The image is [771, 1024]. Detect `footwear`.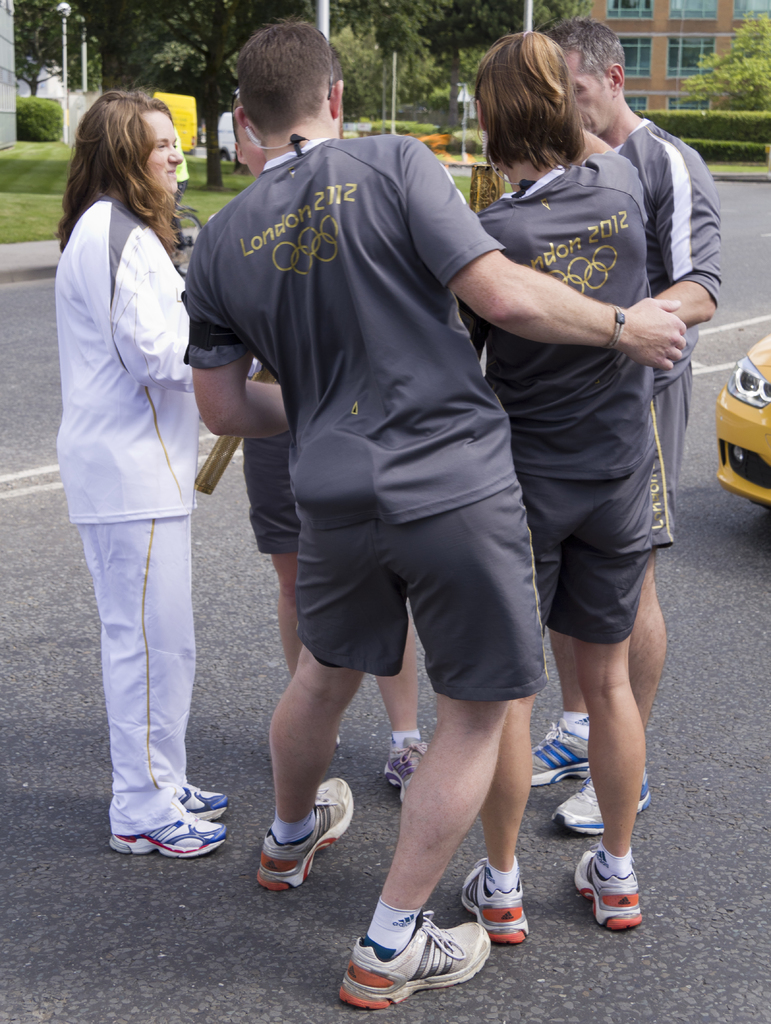
Detection: Rect(254, 765, 357, 890).
